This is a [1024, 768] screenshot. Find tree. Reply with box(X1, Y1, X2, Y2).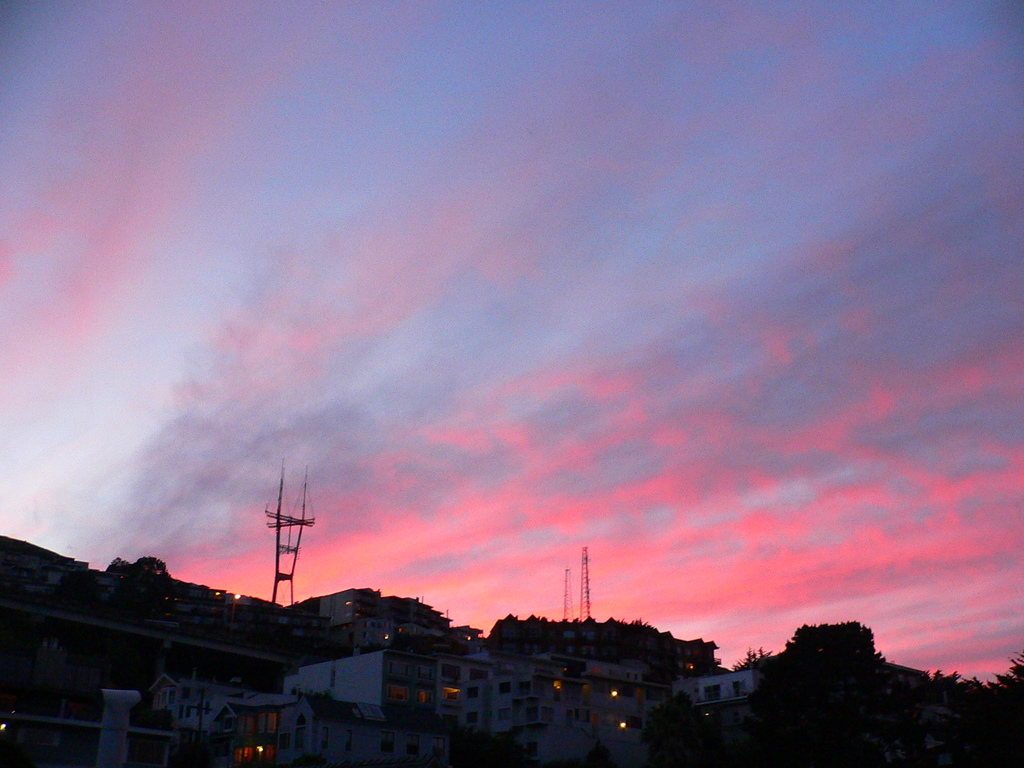
box(934, 653, 1023, 696).
